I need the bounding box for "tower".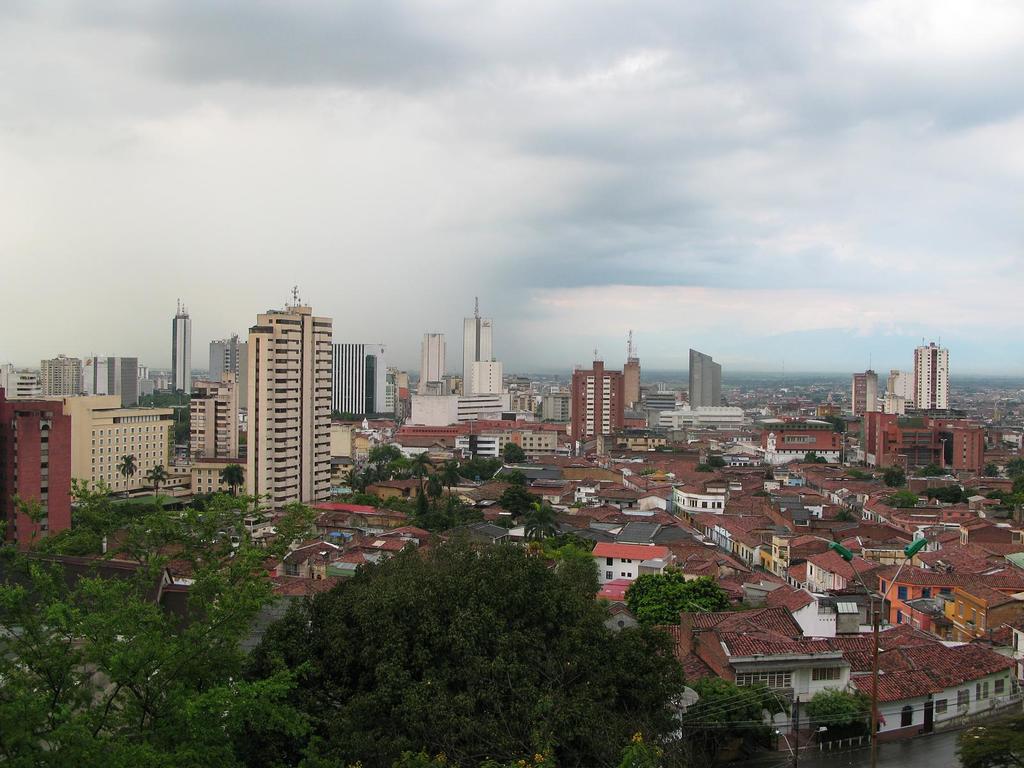
Here it is: <box>625,330,649,420</box>.
